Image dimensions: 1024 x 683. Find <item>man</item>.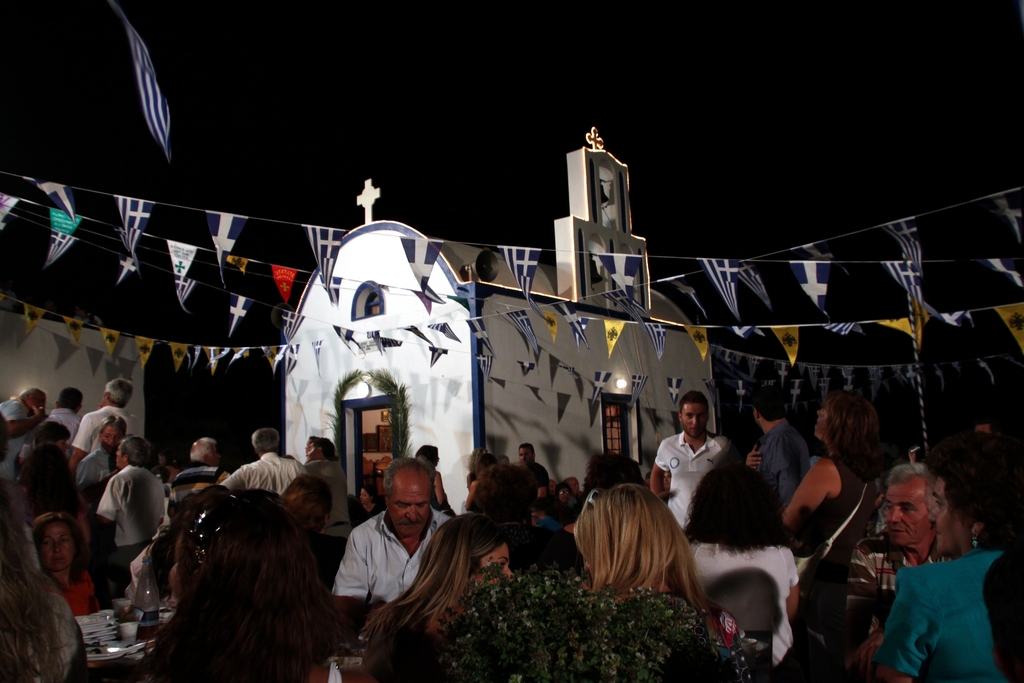
<box>847,462,957,654</box>.
